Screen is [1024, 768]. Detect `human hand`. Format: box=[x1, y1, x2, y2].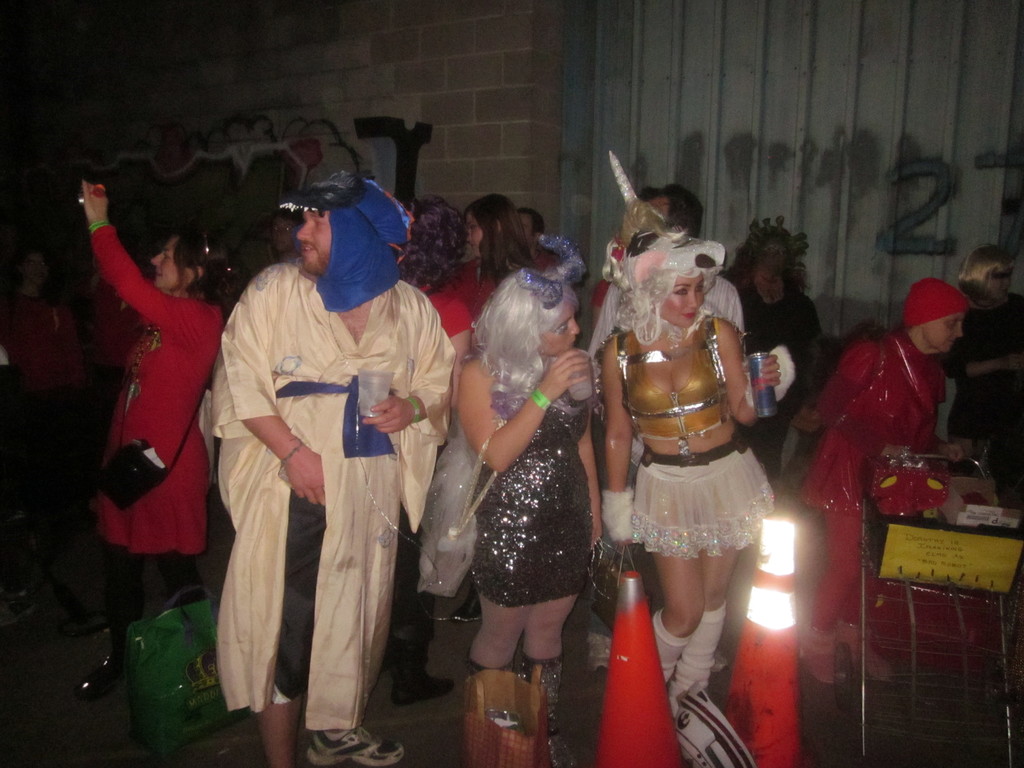
box=[741, 352, 784, 387].
